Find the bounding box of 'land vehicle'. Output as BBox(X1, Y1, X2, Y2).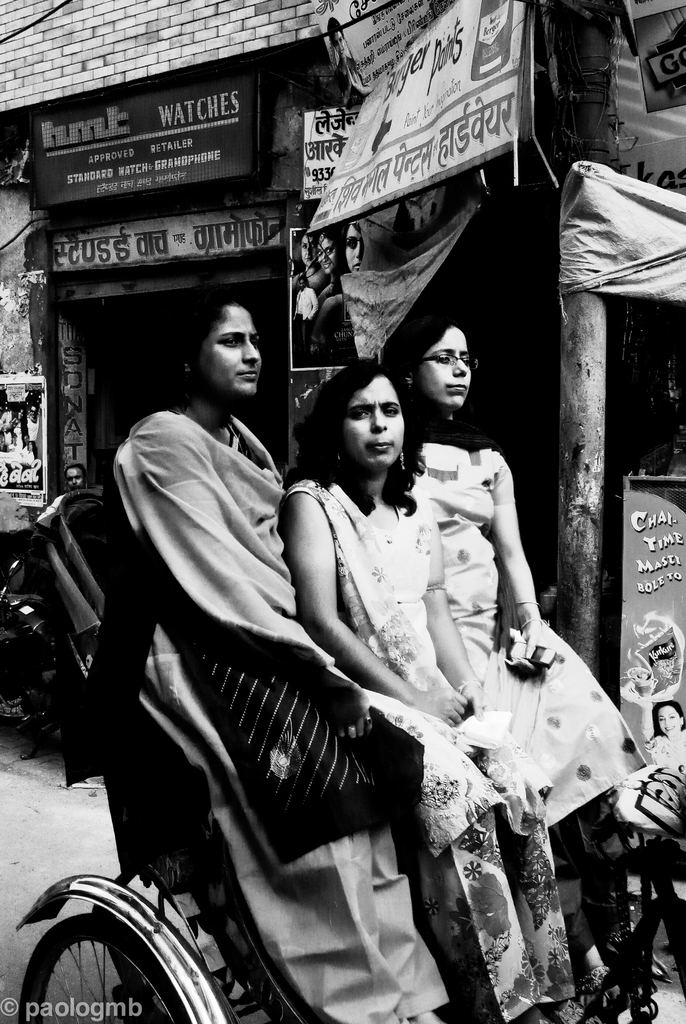
BBox(17, 484, 685, 1023).
